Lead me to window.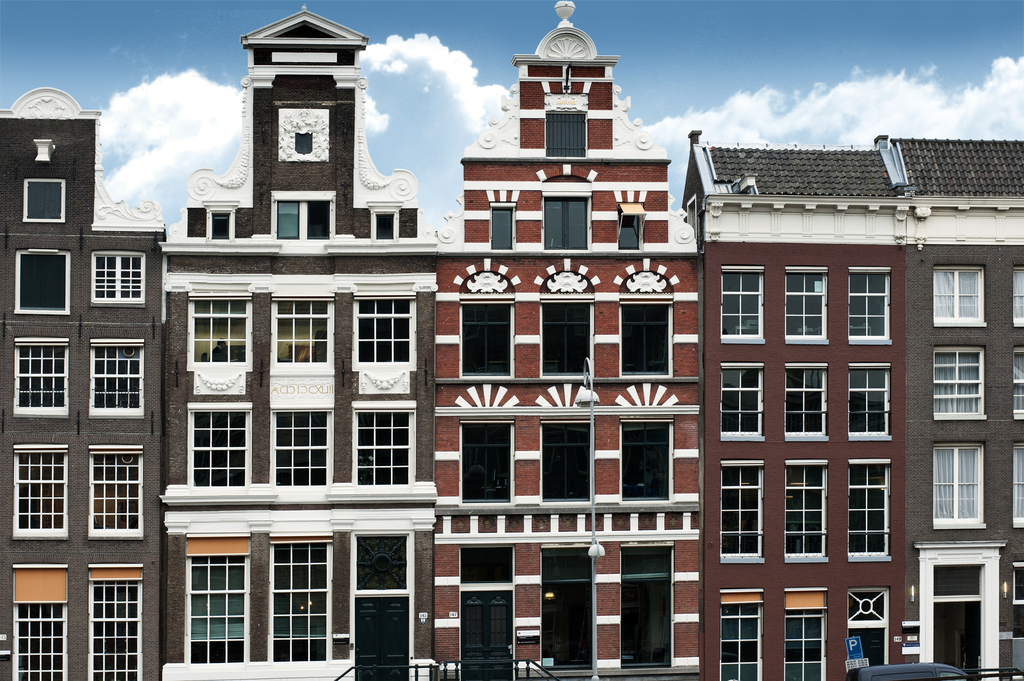
Lead to detection(620, 417, 674, 501).
